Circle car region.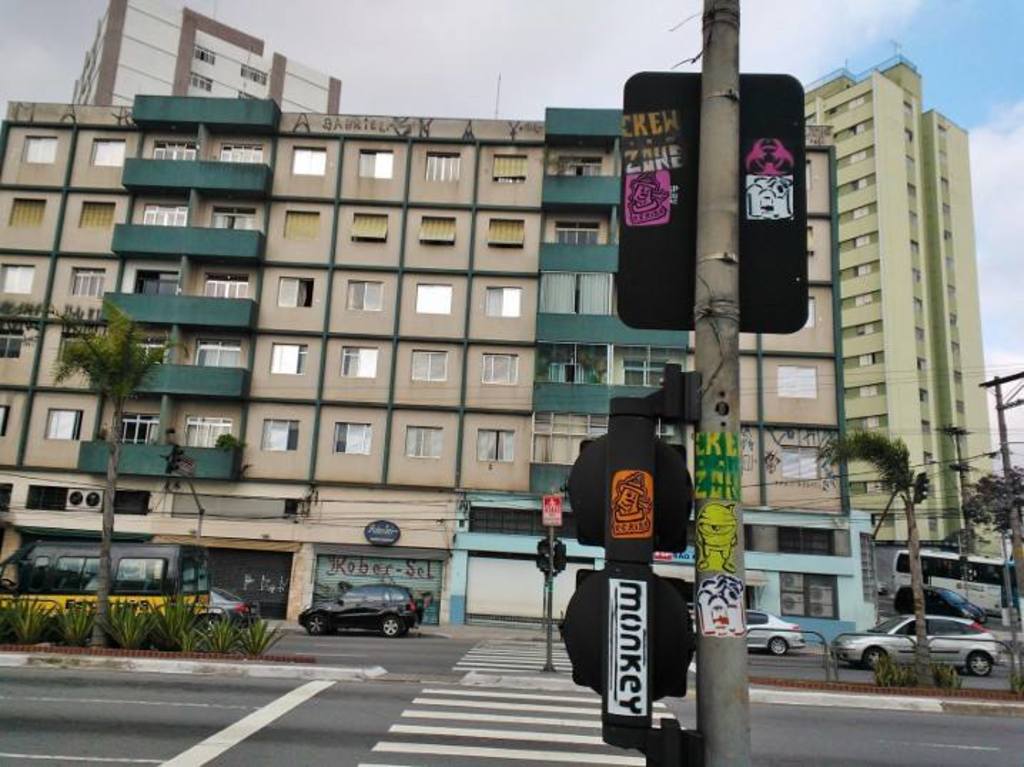
Region: pyautogui.locateOnScreen(896, 587, 995, 629).
